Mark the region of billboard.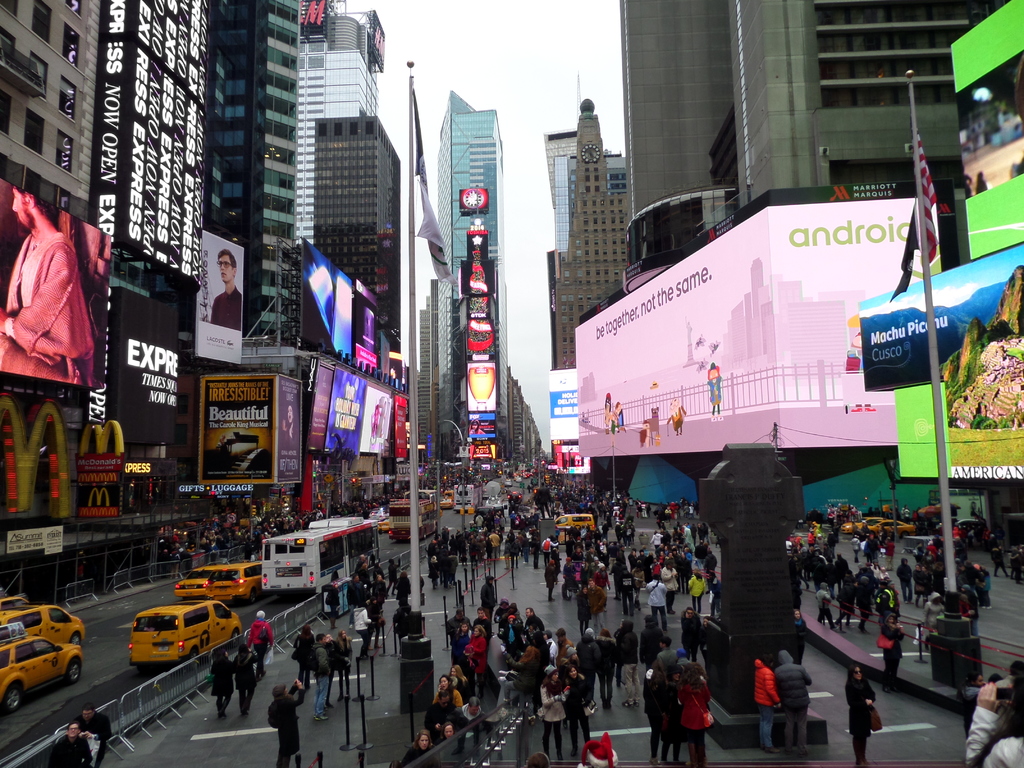
Region: {"left": 467, "top": 364, "right": 498, "bottom": 419}.
